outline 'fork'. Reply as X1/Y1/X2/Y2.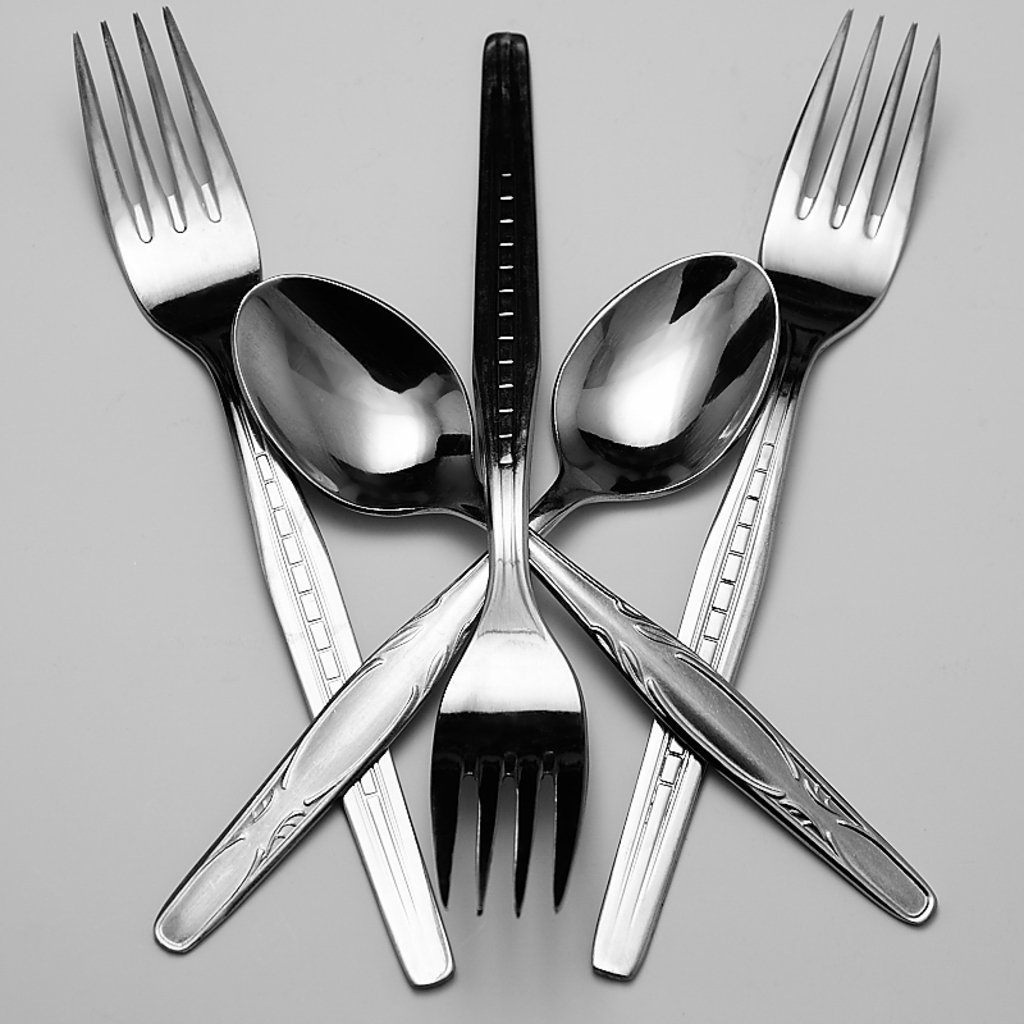
70/6/457/993.
